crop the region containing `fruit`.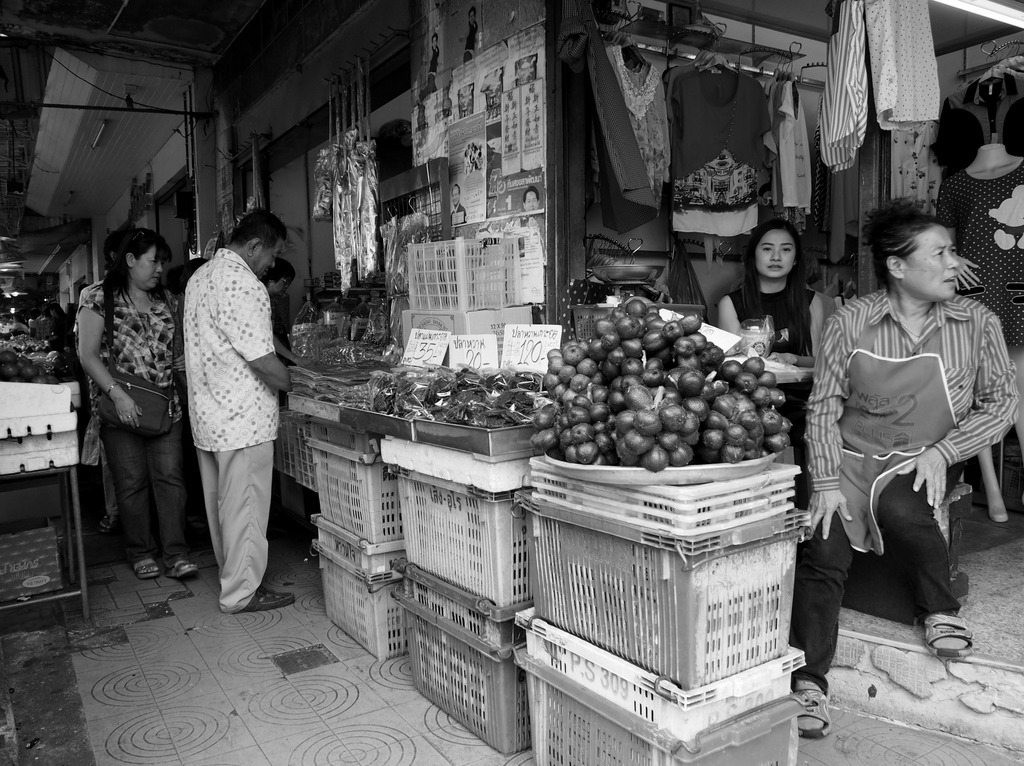
Crop region: [x1=537, y1=321, x2=764, y2=493].
